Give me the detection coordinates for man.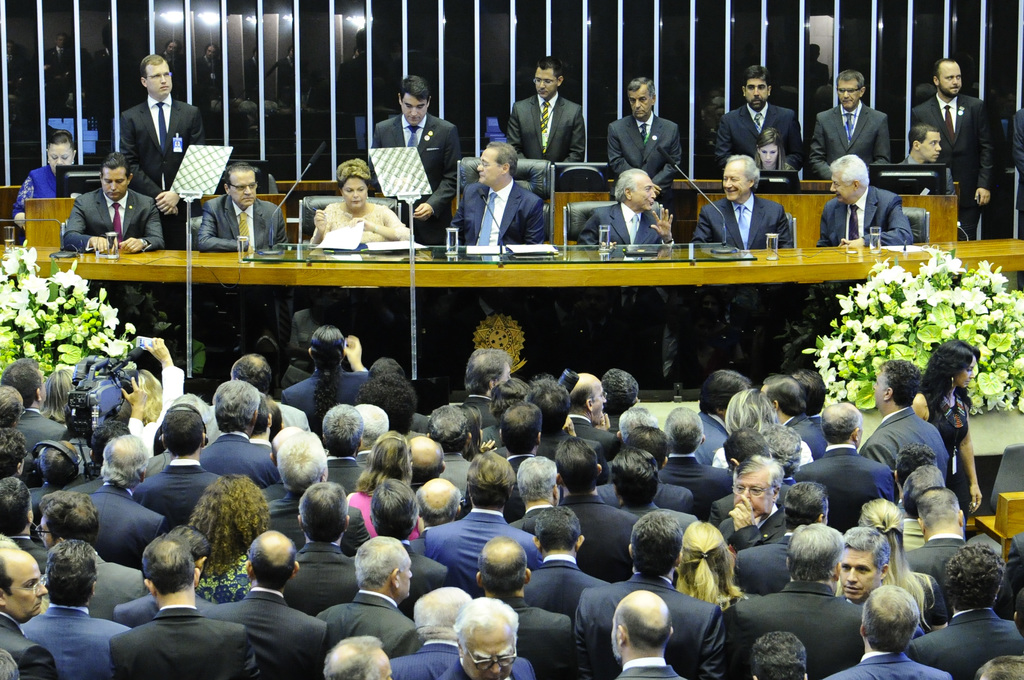
305 533 418 658.
